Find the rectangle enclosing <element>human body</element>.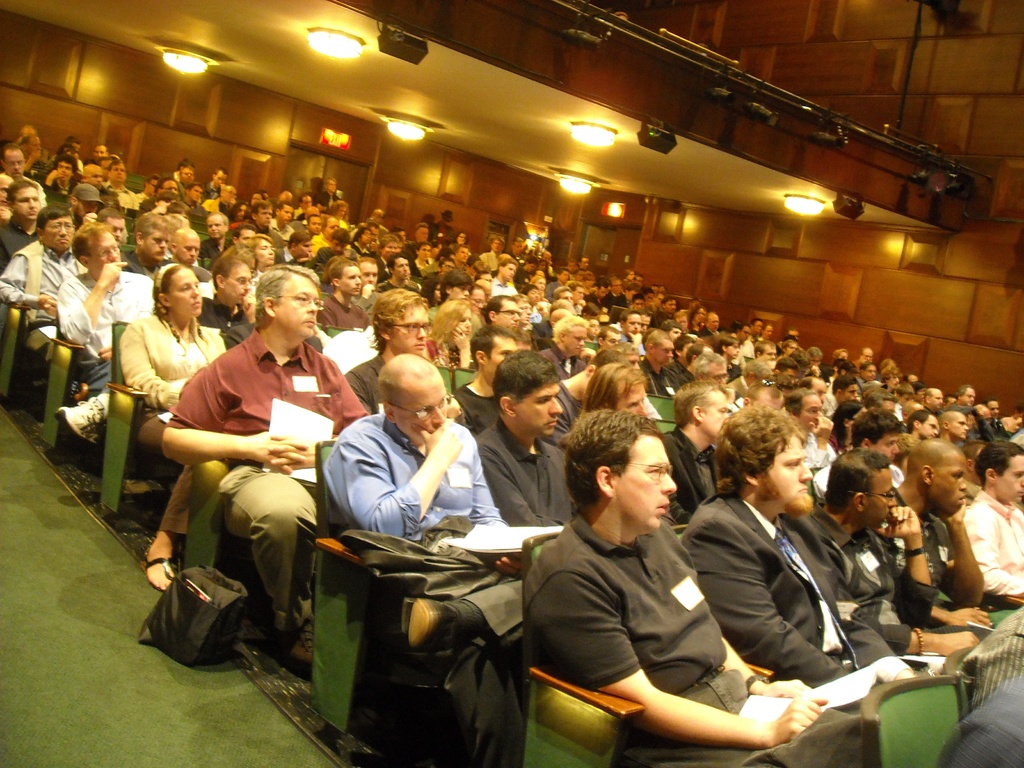
select_region(308, 214, 341, 258).
